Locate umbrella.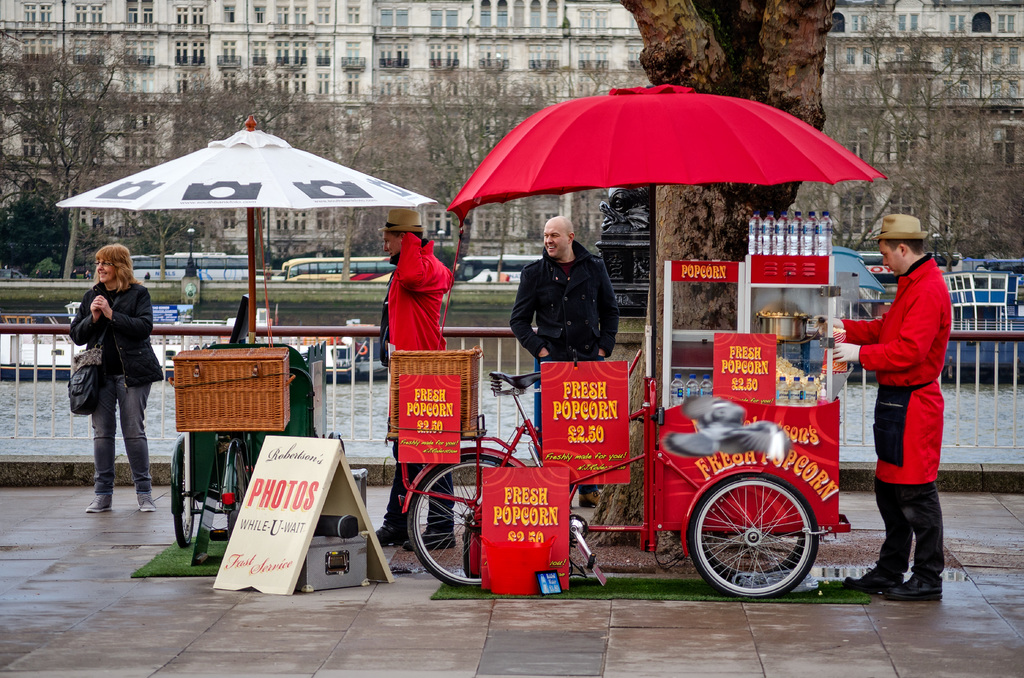
Bounding box: [x1=55, y1=115, x2=438, y2=343].
